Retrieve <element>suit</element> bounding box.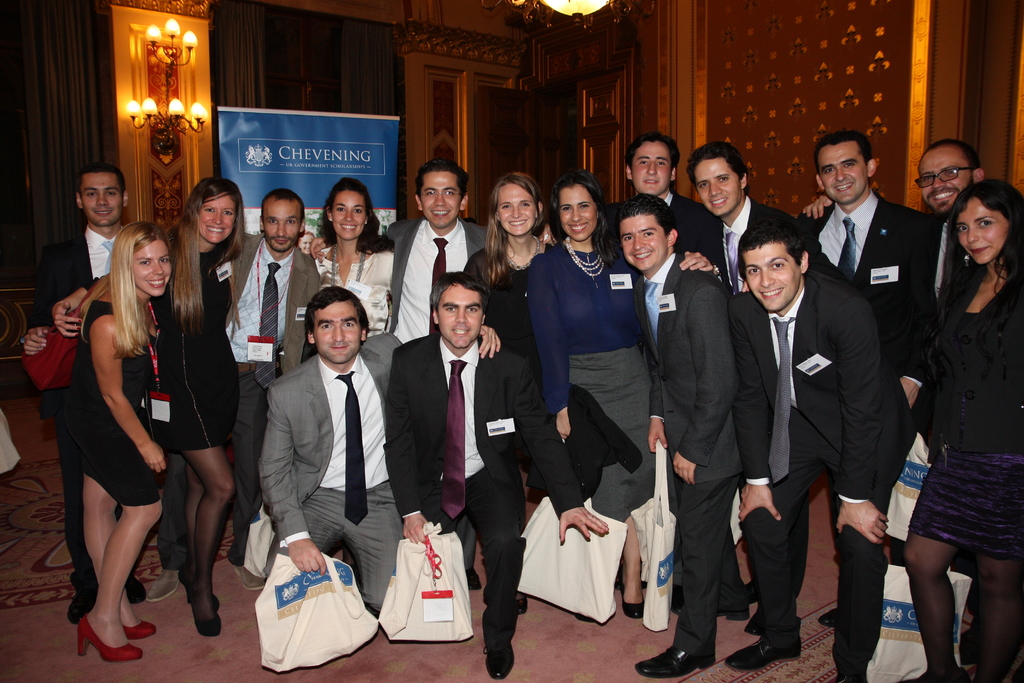
Bounding box: (607,194,724,276).
